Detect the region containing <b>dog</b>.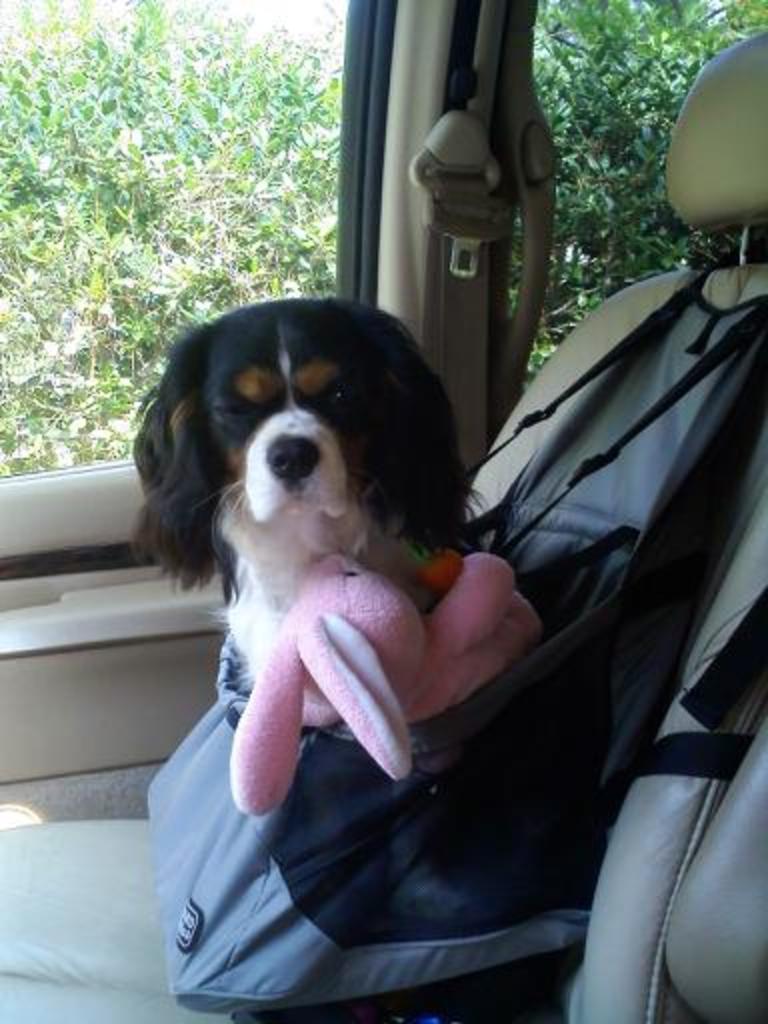
bbox(122, 294, 520, 706).
